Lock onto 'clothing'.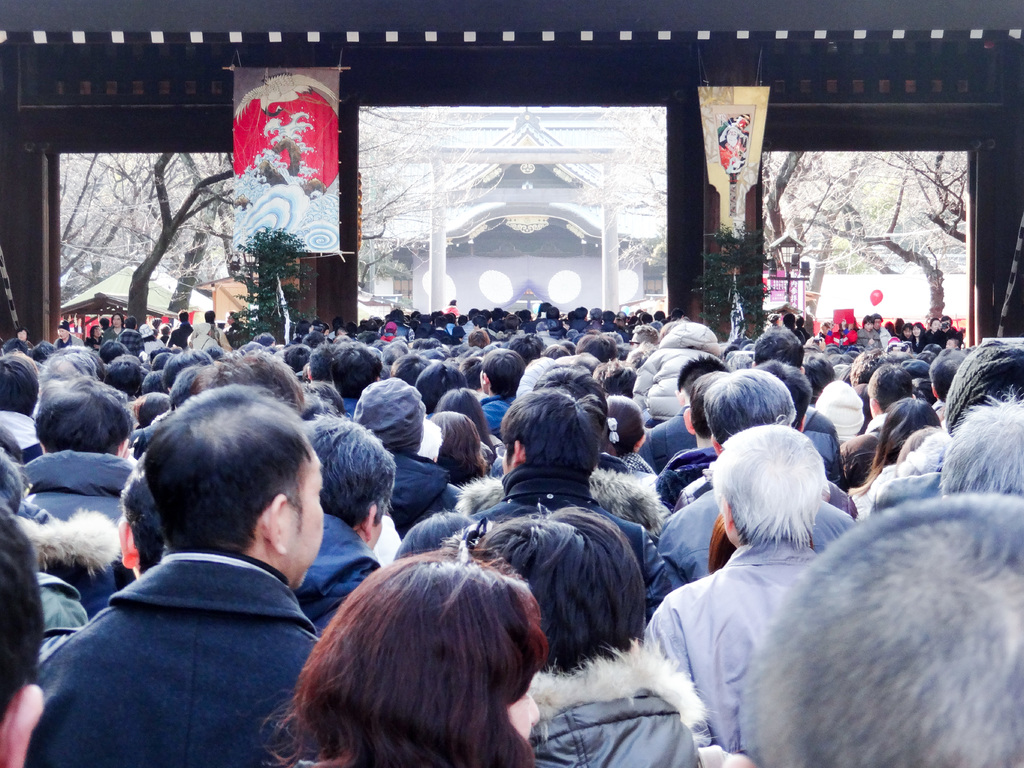
Locked: locate(655, 453, 836, 508).
